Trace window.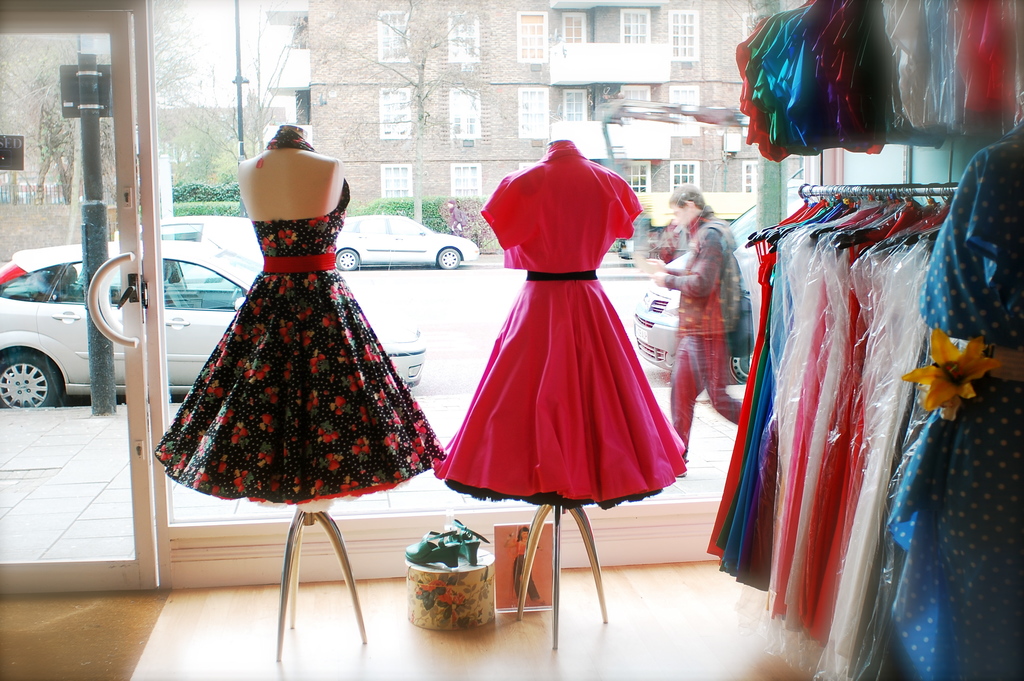
Traced to bbox=[378, 85, 416, 137].
